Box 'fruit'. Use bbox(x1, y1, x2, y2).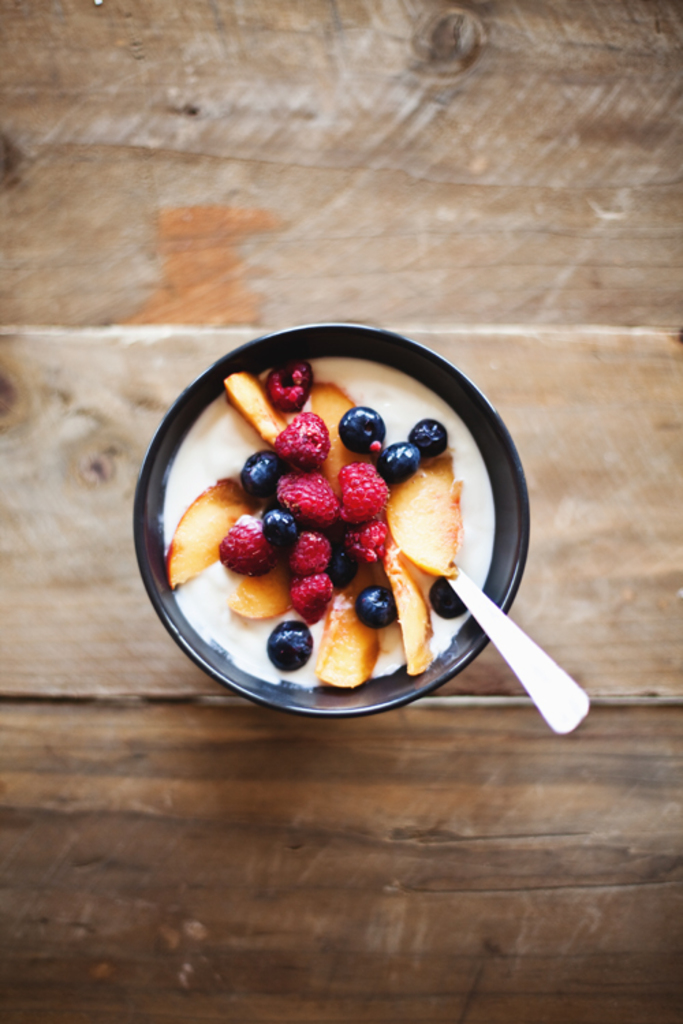
bbox(287, 526, 337, 584).
